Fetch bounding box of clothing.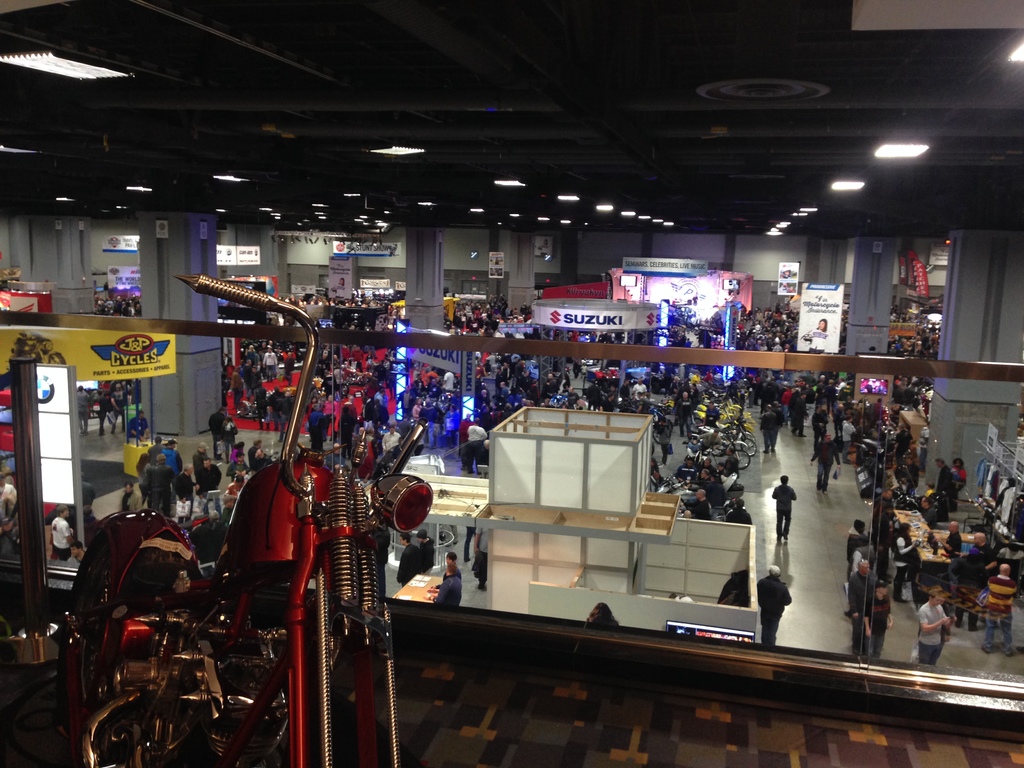
Bbox: (left=396, top=543, right=420, bottom=588).
